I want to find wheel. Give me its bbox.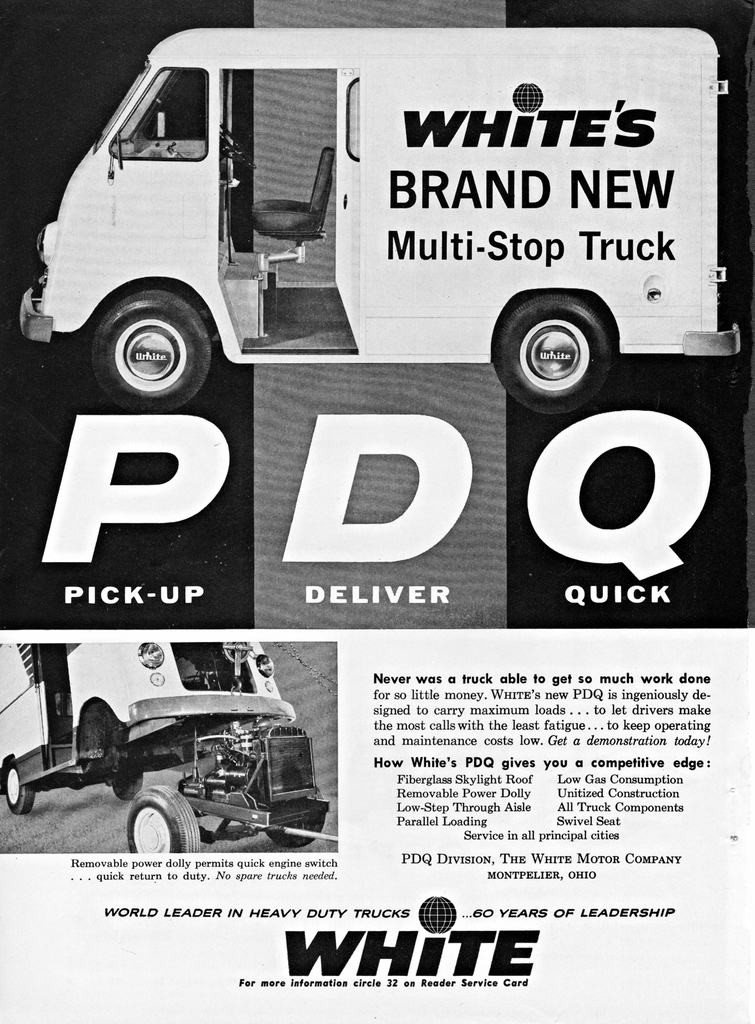
{"left": 4, "top": 767, "right": 34, "bottom": 816}.
